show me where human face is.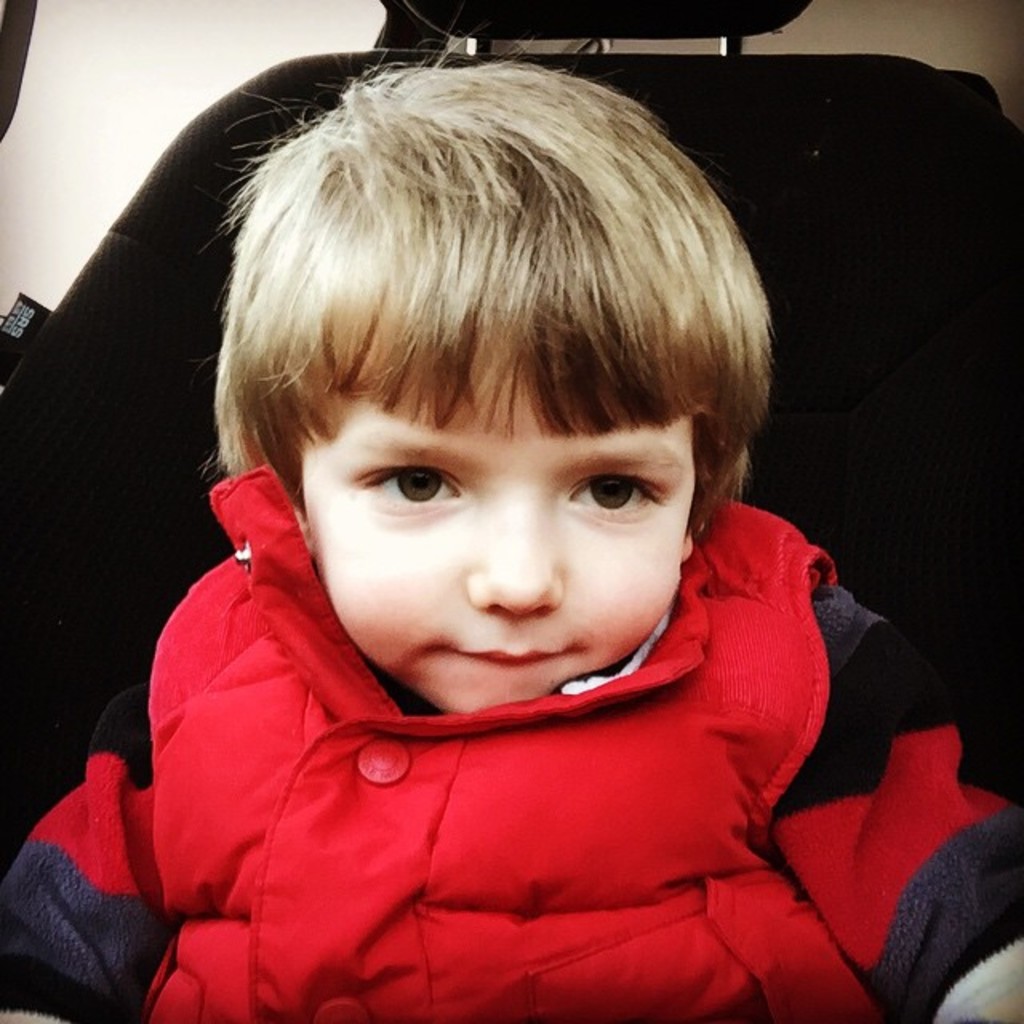
human face is at (310,285,674,701).
